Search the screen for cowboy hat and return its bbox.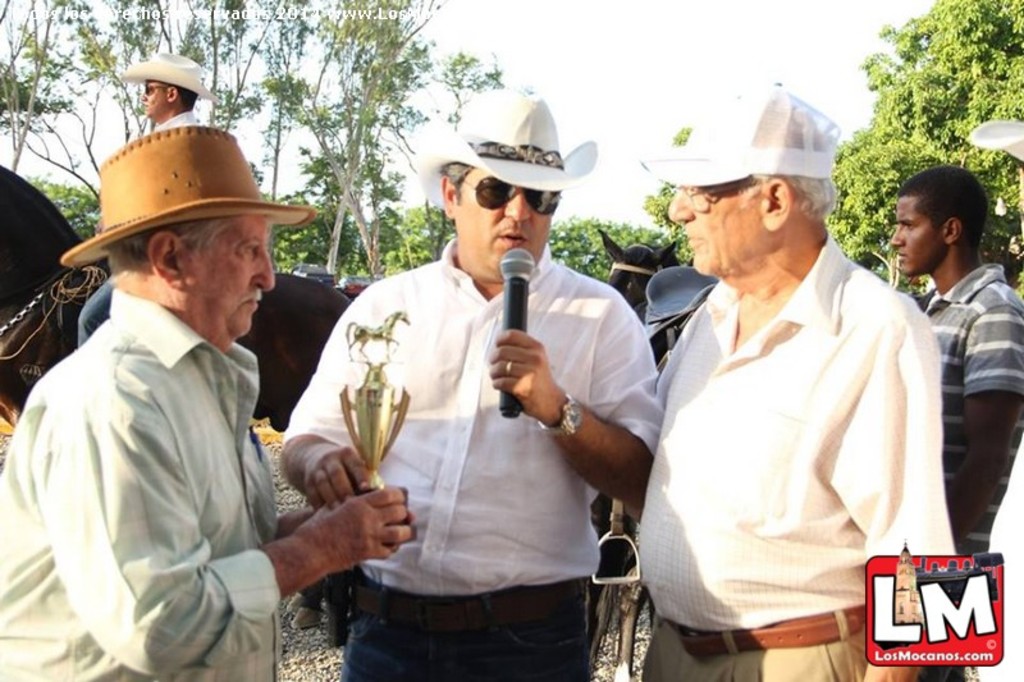
Found: [443, 96, 589, 220].
